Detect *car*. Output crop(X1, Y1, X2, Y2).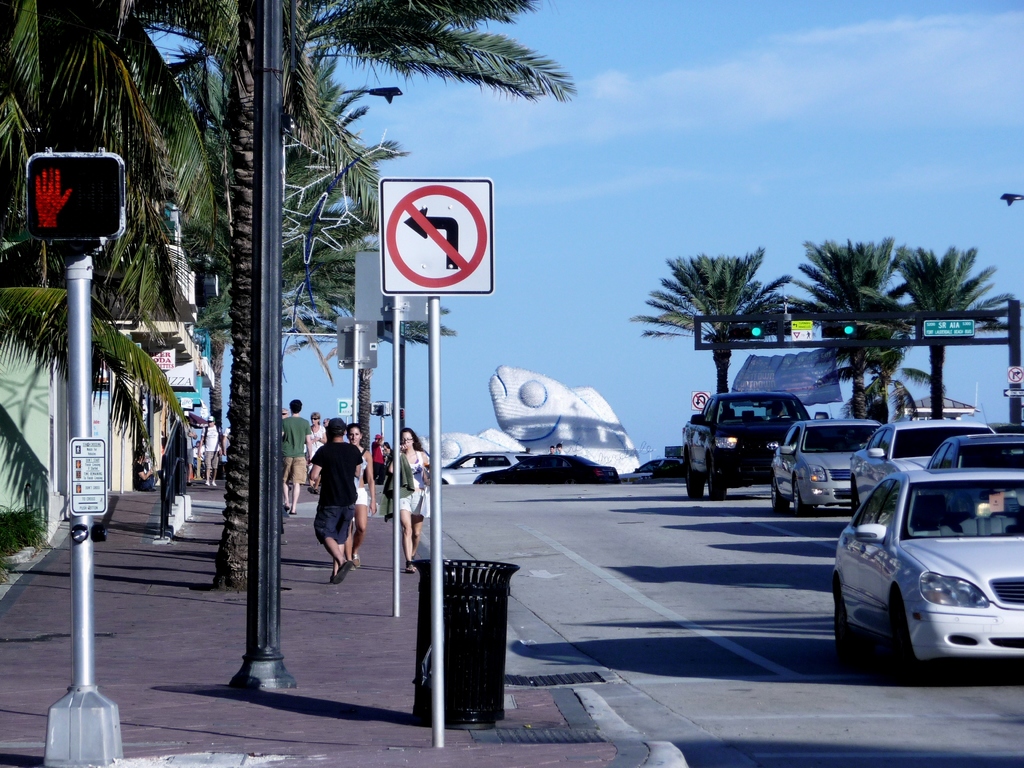
crop(844, 416, 979, 513).
